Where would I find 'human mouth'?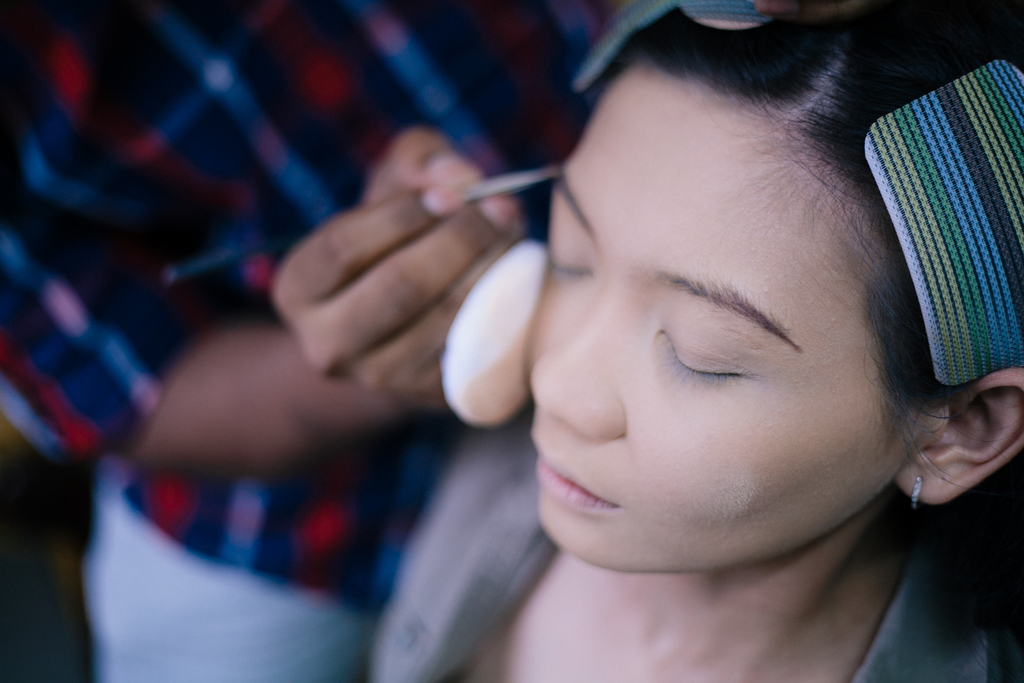
At rect(522, 438, 617, 507).
